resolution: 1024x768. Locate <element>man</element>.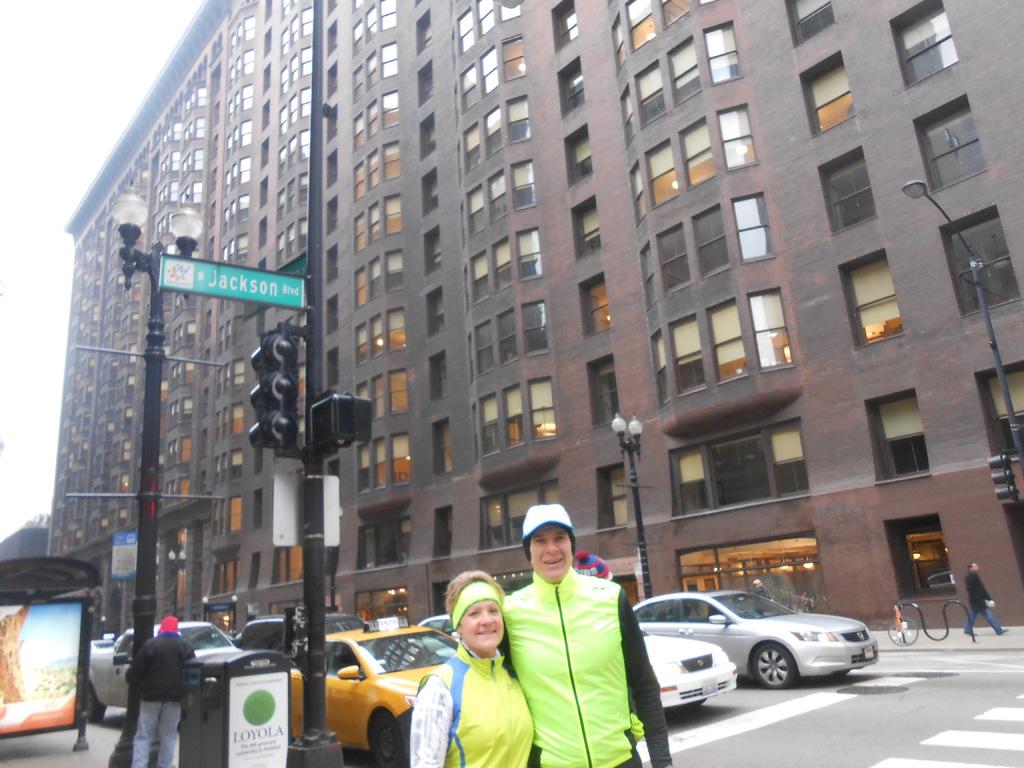
<bbox>506, 506, 673, 767</bbox>.
